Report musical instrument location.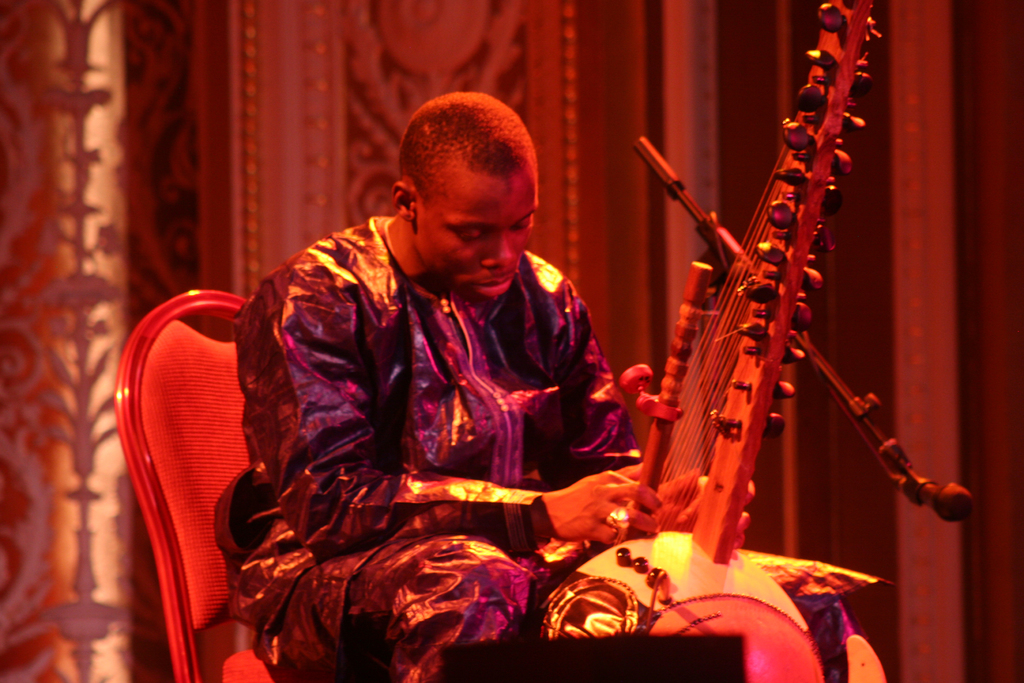
Report: 520, 67, 947, 630.
